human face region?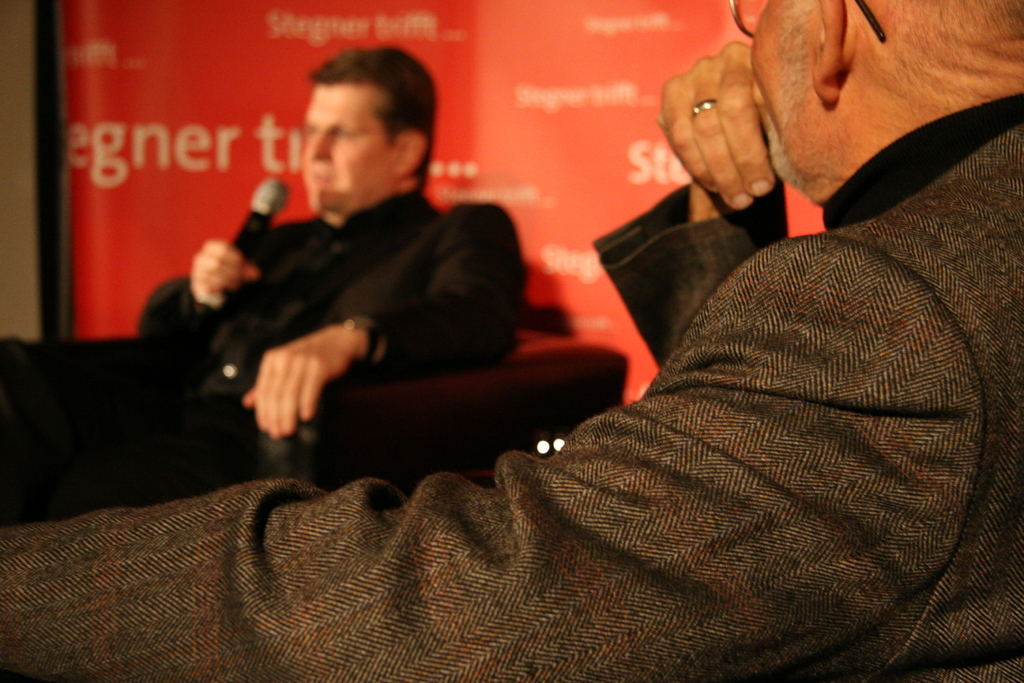
(748, 3, 822, 180)
